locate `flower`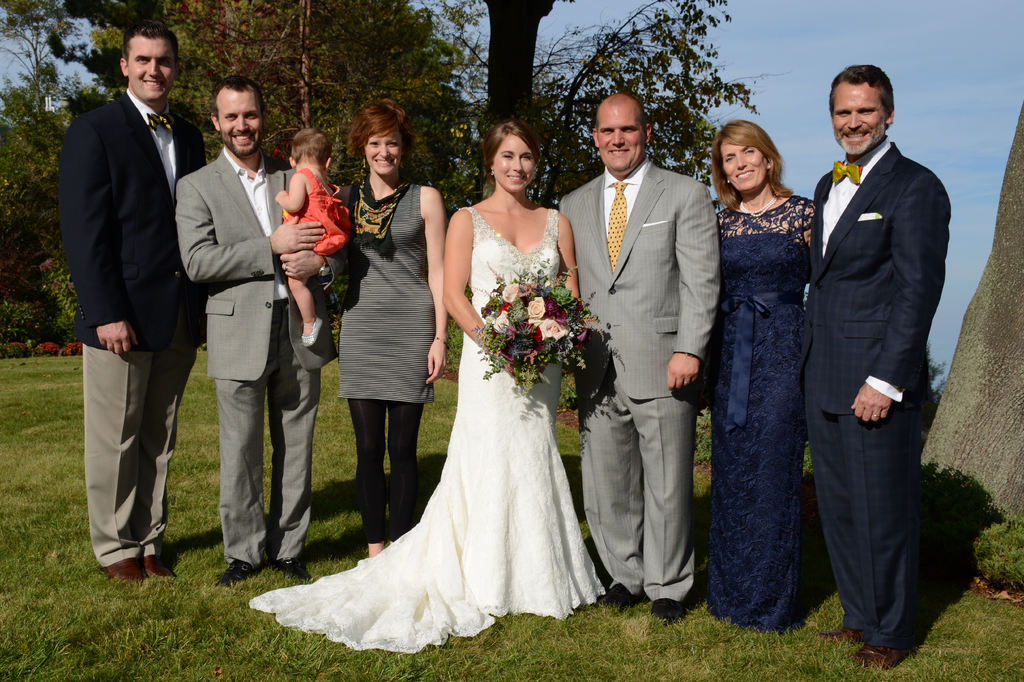
534, 317, 565, 341
